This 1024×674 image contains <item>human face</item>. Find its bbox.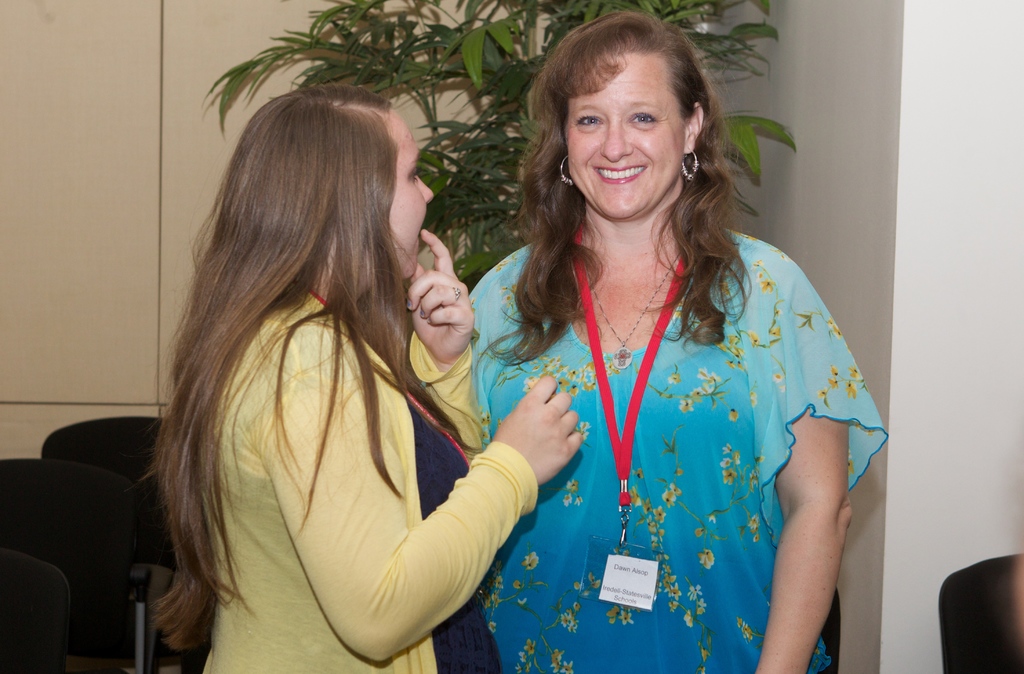
locate(385, 117, 434, 275).
